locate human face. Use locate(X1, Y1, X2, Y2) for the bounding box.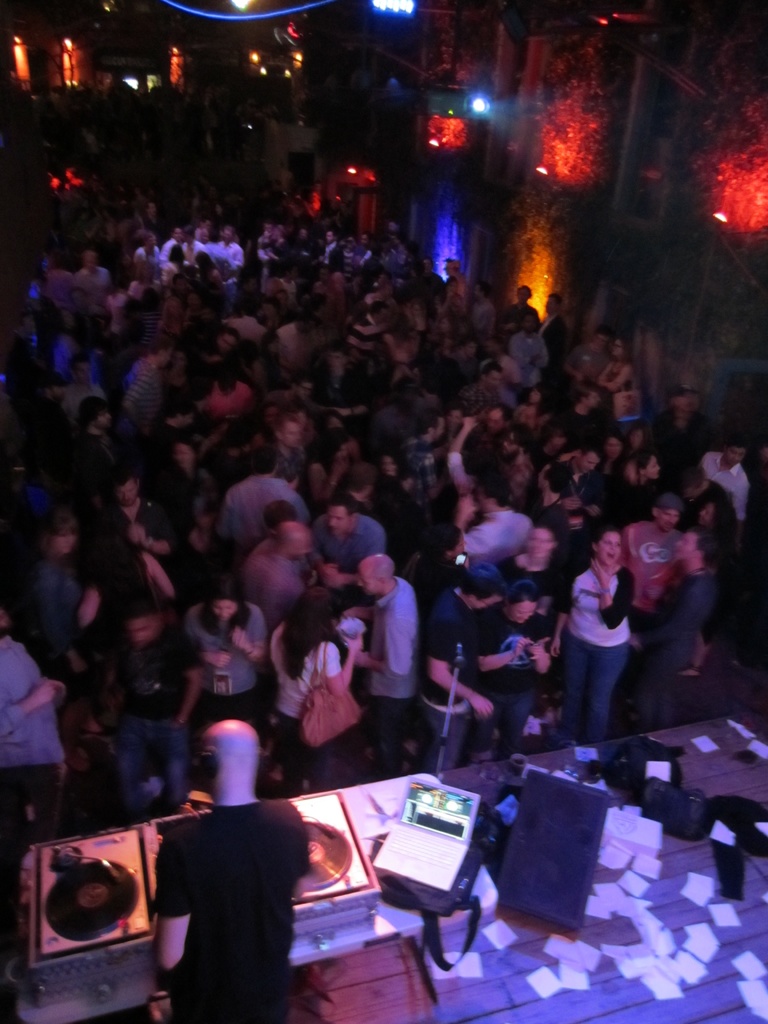
locate(513, 602, 534, 623).
